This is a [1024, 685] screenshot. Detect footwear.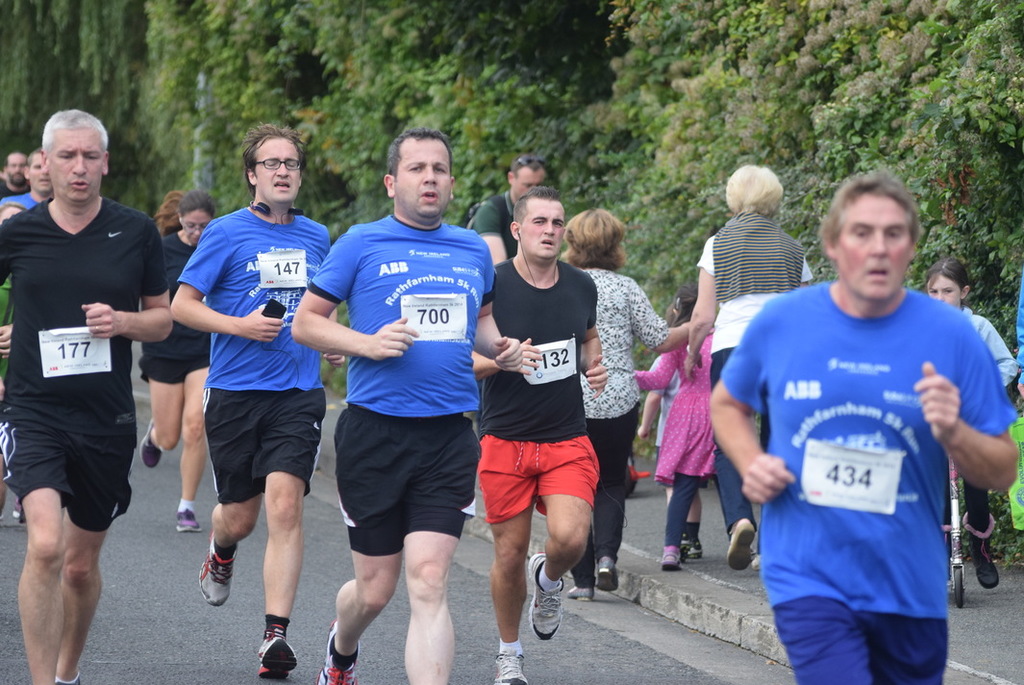
[x1=962, y1=513, x2=1004, y2=590].
